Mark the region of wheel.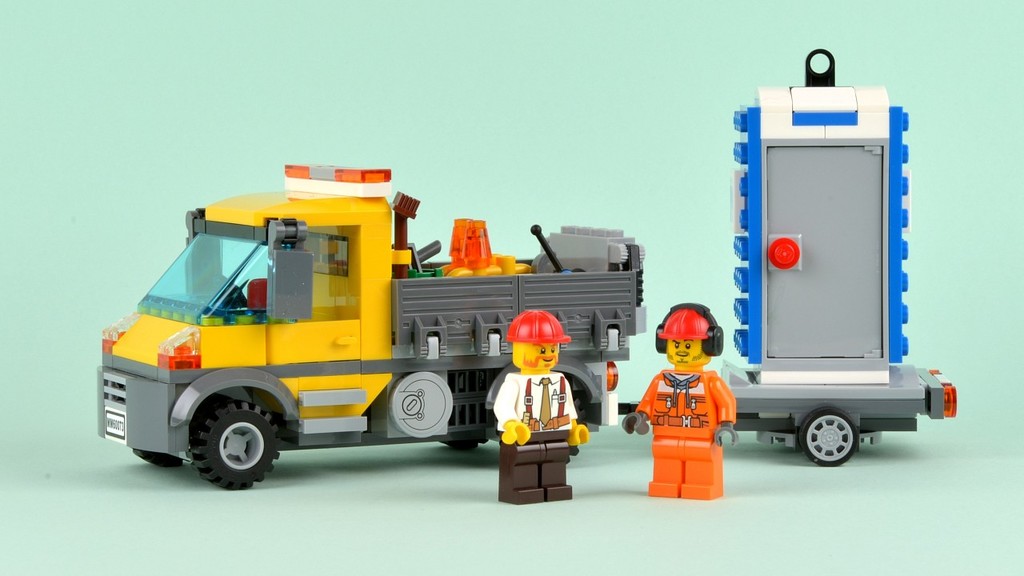
Region: rect(413, 378, 492, 456).
